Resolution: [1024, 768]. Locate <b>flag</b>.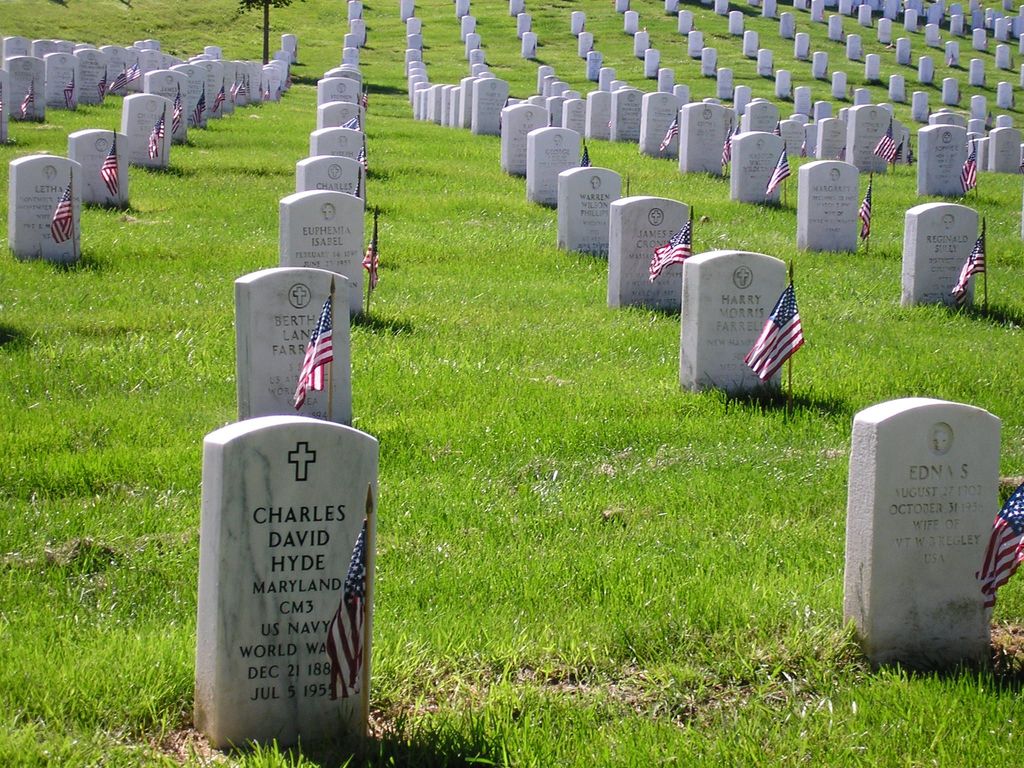
<bbox>764, 142, 796, 195</bbox>.
